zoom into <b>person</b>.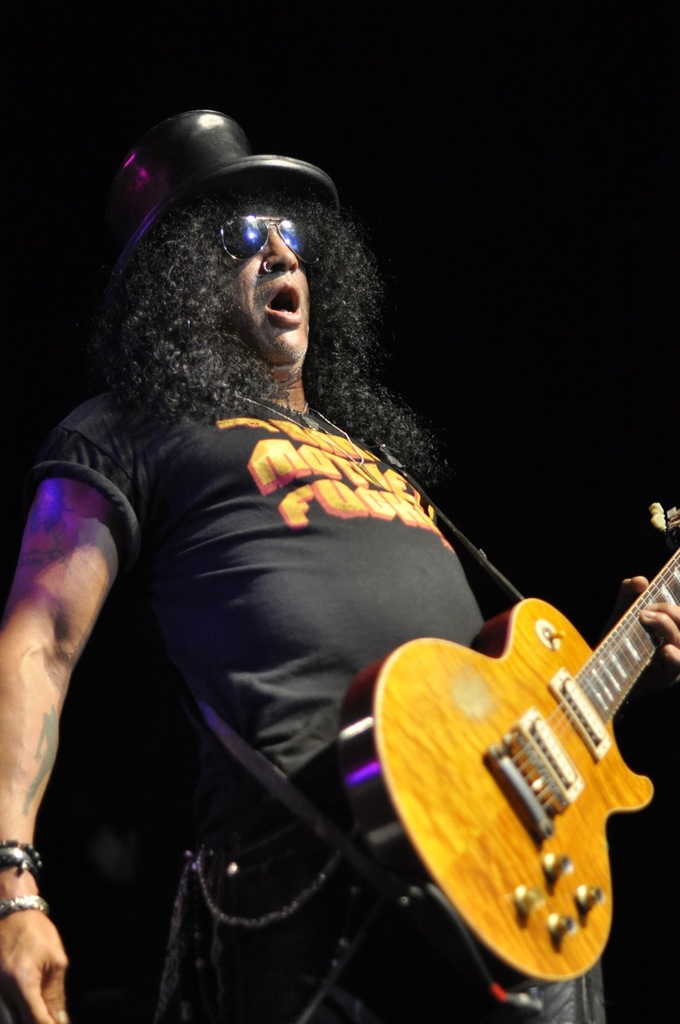
Zoom target: <region>0, 108, 679, 1023</region>.
